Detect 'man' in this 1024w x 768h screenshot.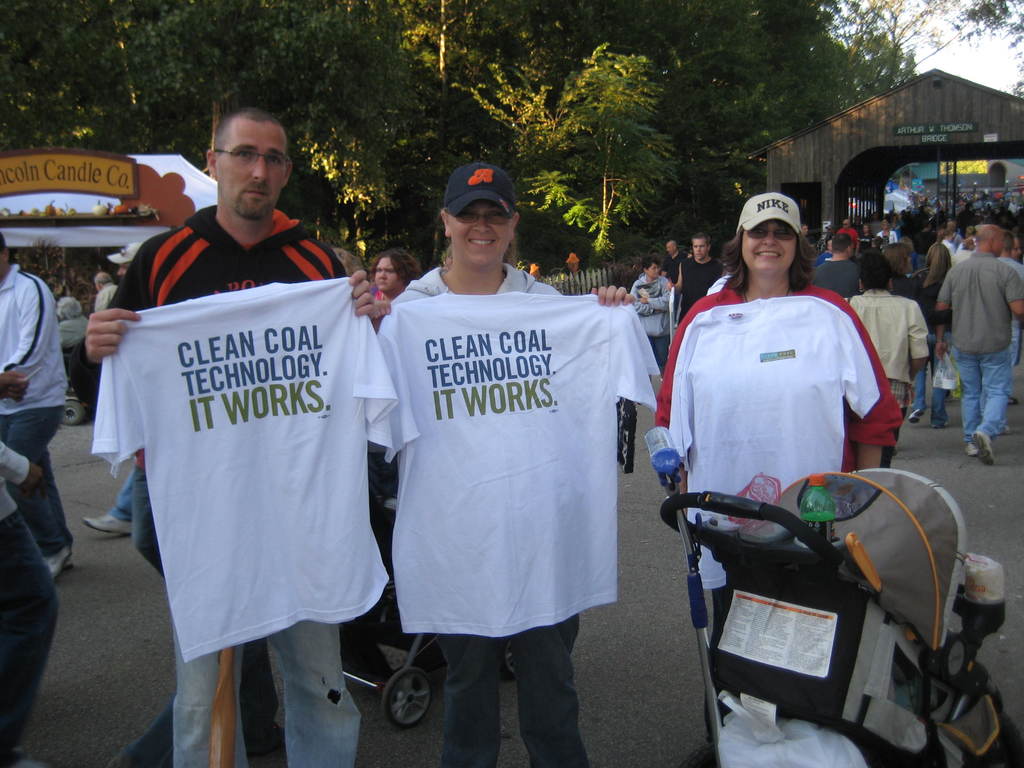
Detection: [936,203,1023,450].
